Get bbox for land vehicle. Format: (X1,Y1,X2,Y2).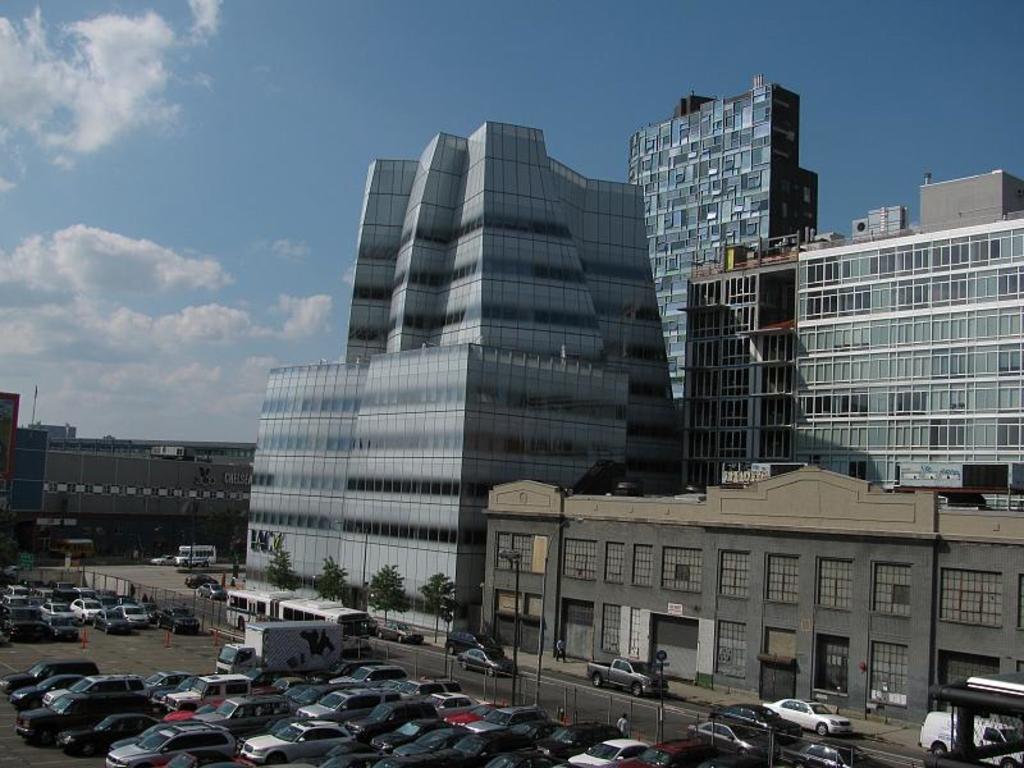
(785,740,876,765).
